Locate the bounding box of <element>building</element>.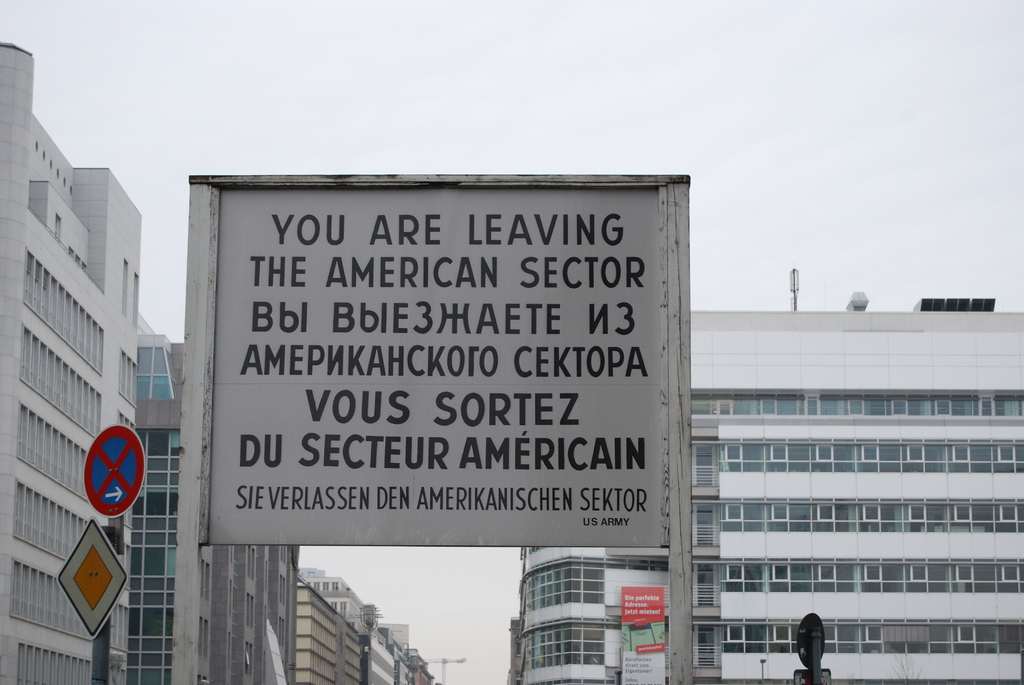
Bounding box: rect(303, 572, 396, 684).
